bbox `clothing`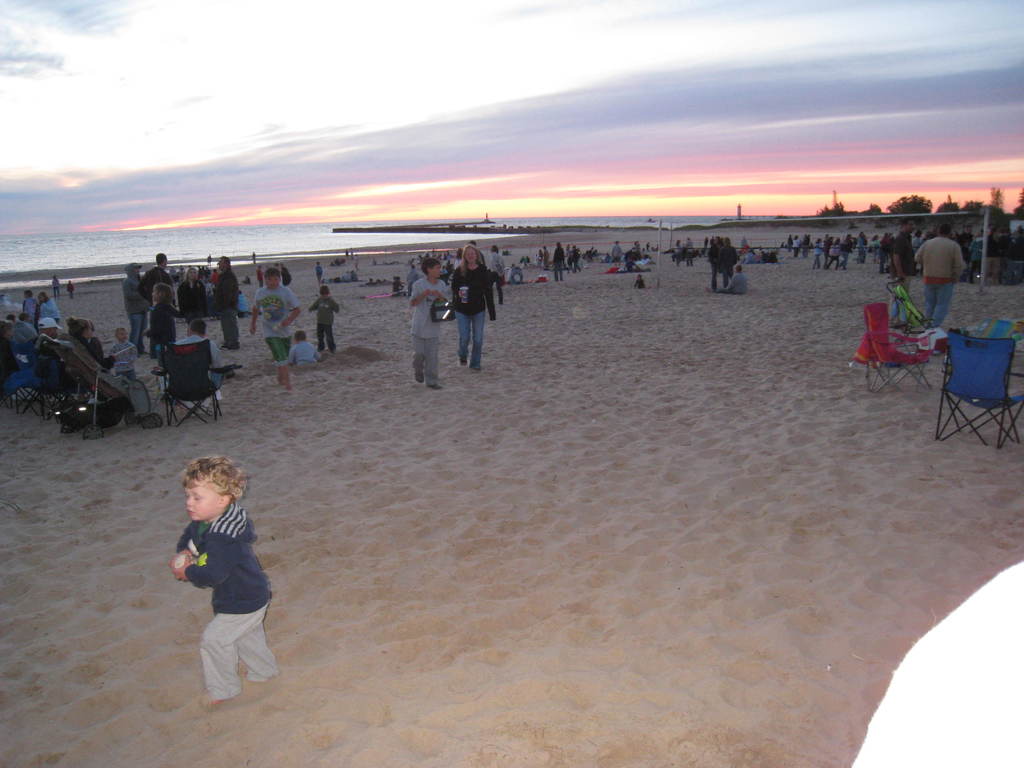
left=620, top=260, right=636, bottom=270
